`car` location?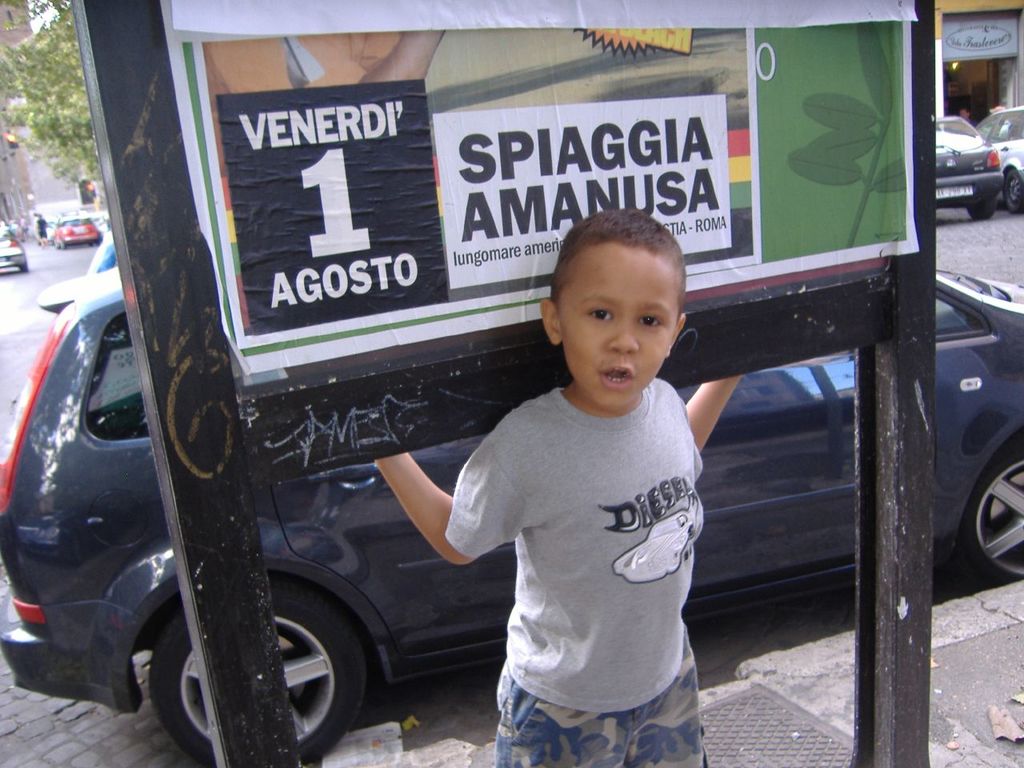
(0,265,1023,766)
